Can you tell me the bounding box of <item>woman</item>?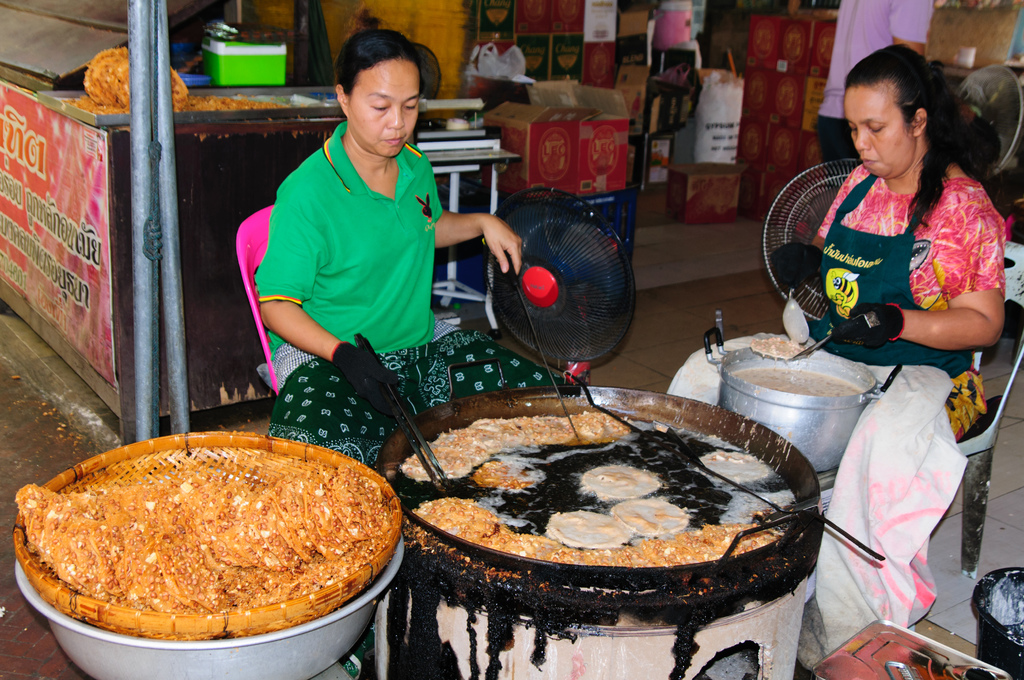
[x1=260, y1=18, x2=602, y2=483].
